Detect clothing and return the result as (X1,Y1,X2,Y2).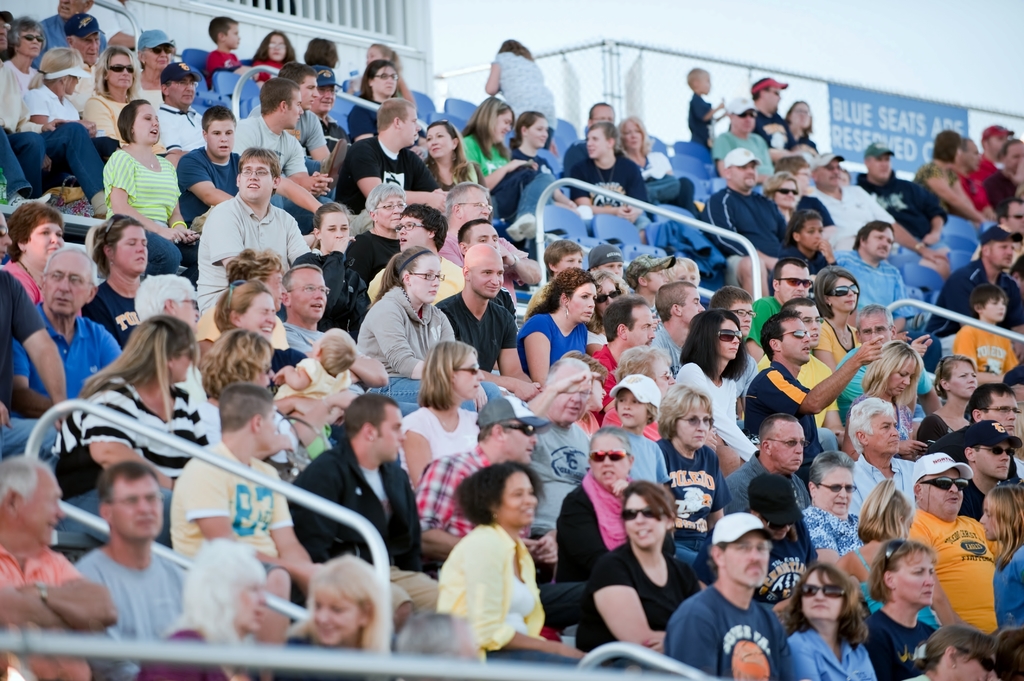
(510,147,553,174).
